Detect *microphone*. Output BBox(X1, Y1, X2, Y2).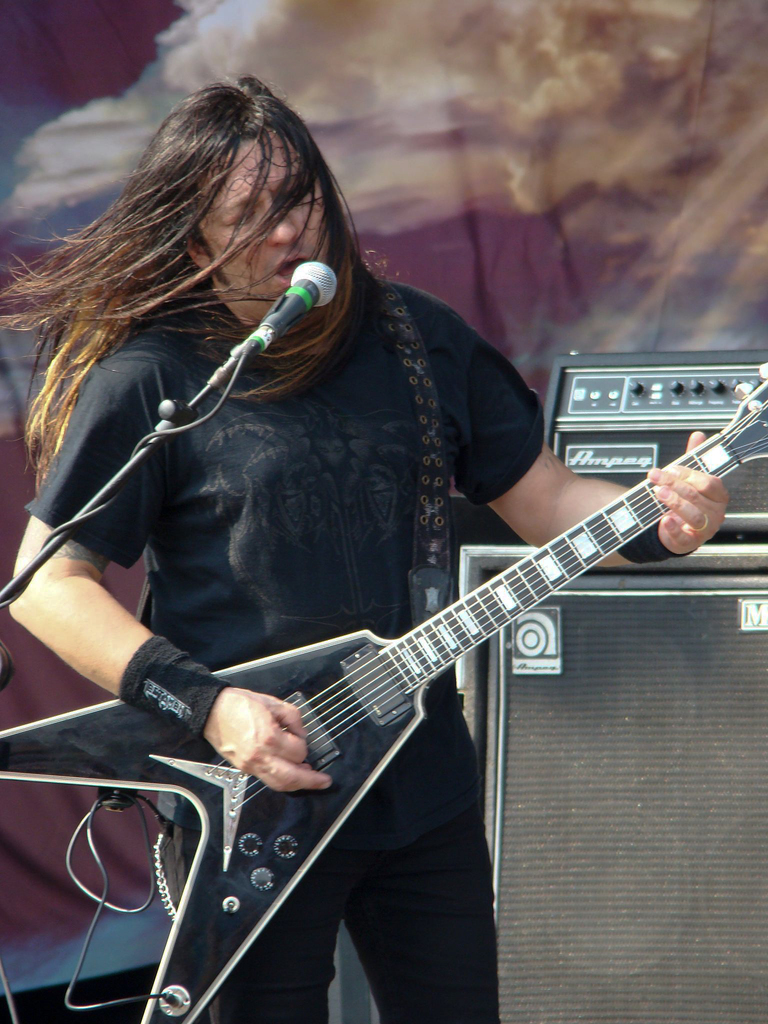
BBox(260, 259, 339, 340).
